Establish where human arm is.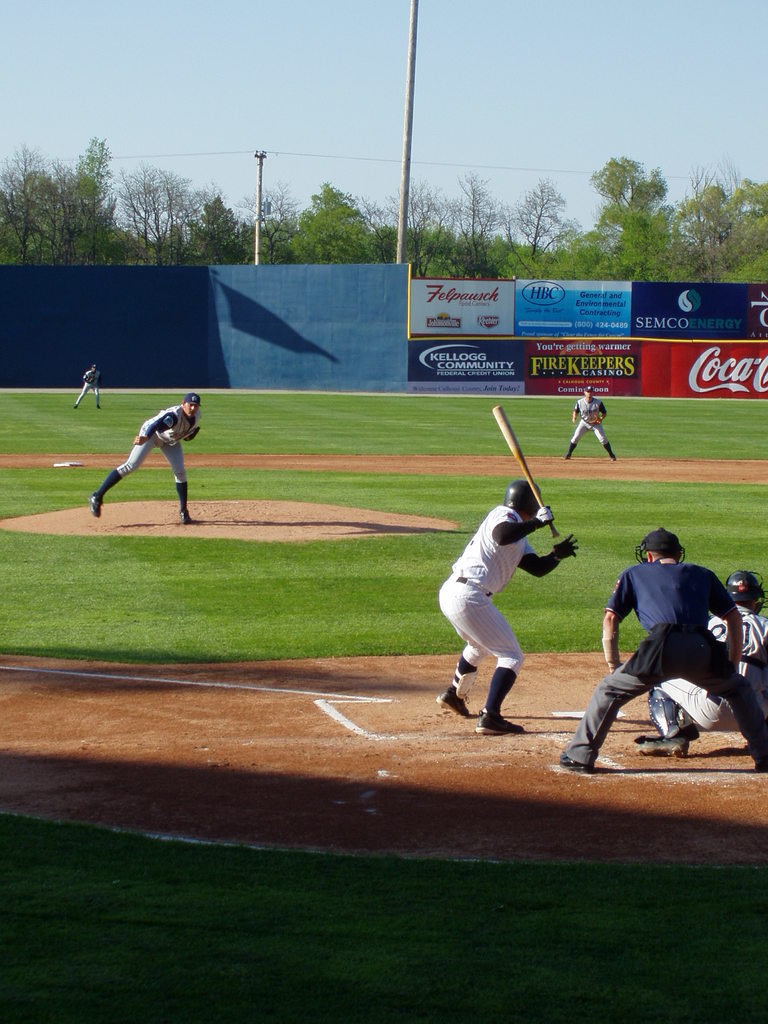
Established at x1=490 y1=501 x2=555 y2=550.
